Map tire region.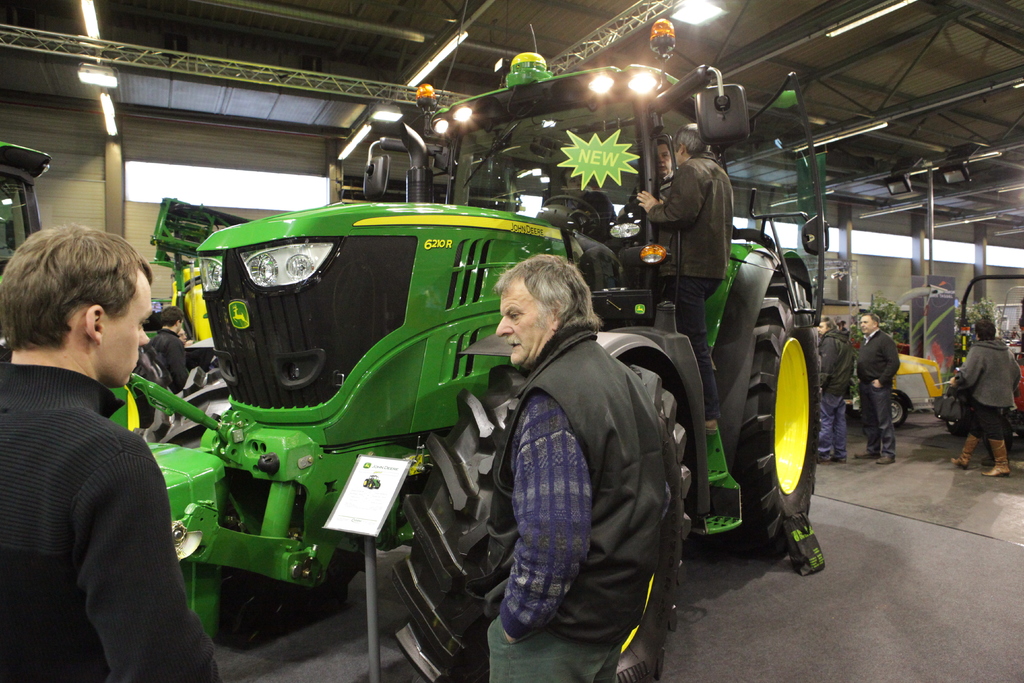
Mapped to pyautogui.locateOnScreen(395, 366, 692, 682).
